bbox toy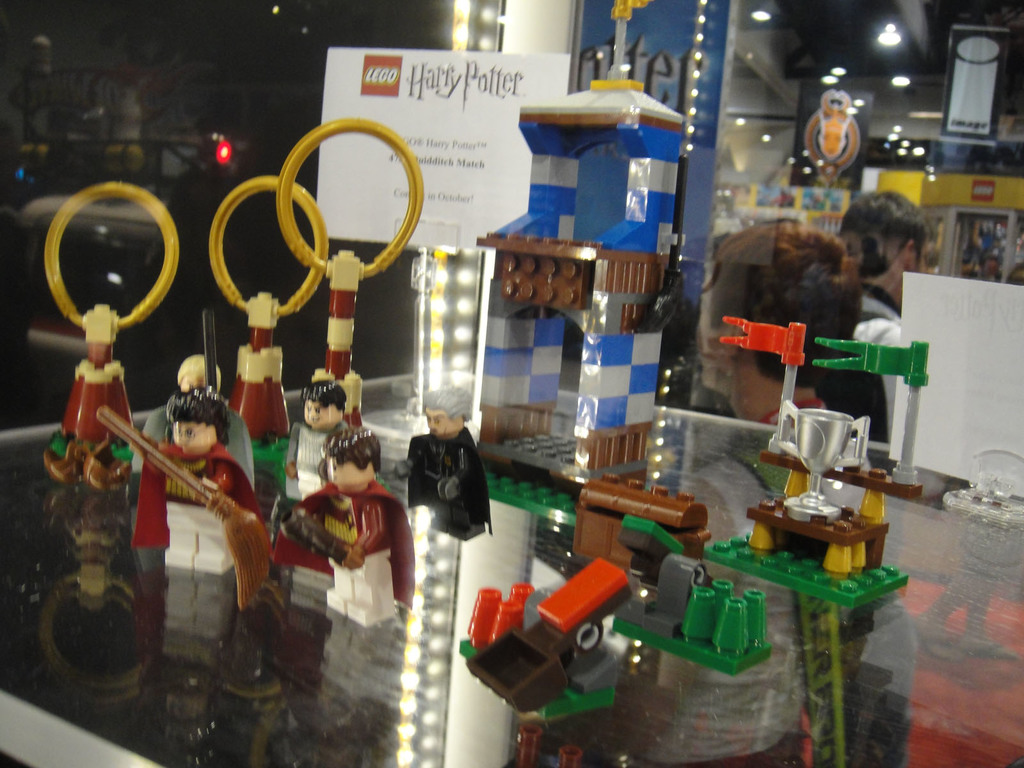
left=275, top=420, right=408, bottom=642
